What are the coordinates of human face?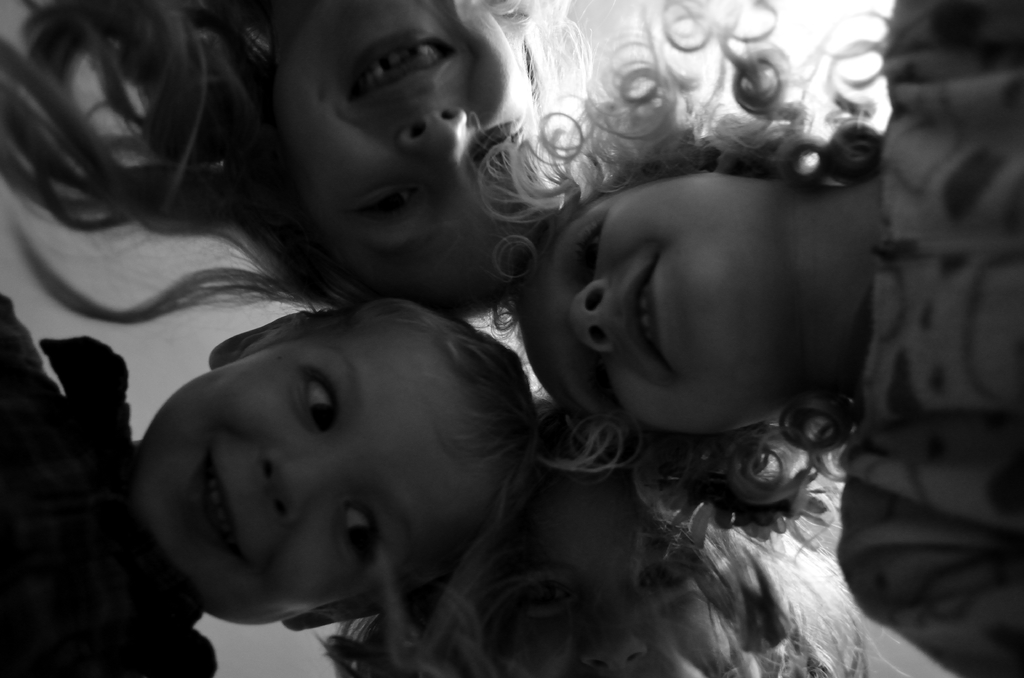
bbox=(524, 165, 720, 438).
